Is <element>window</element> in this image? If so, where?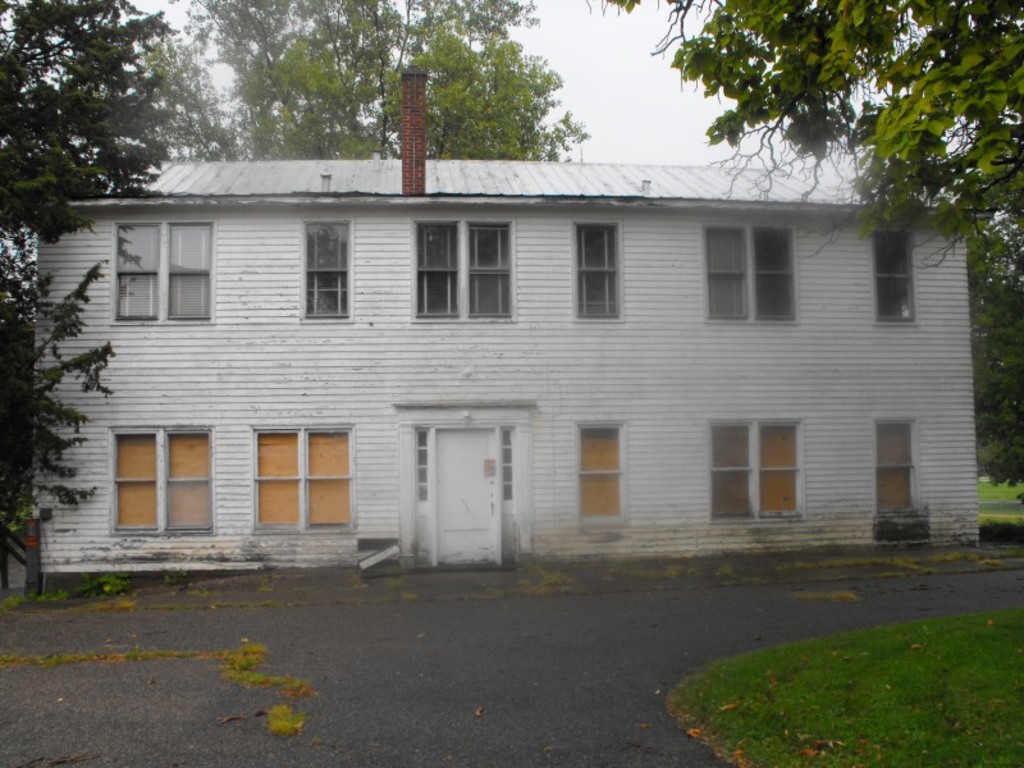
Yes, at <bbox>694, 214, 808, 325</bbox>.
